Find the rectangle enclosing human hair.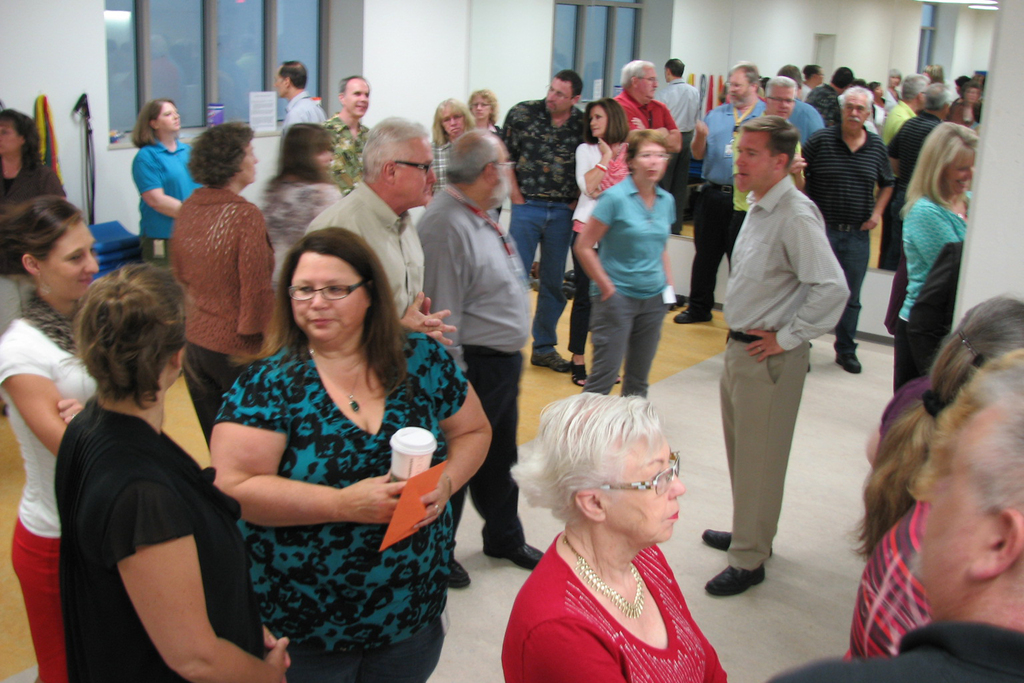
[730,114,804,176].
